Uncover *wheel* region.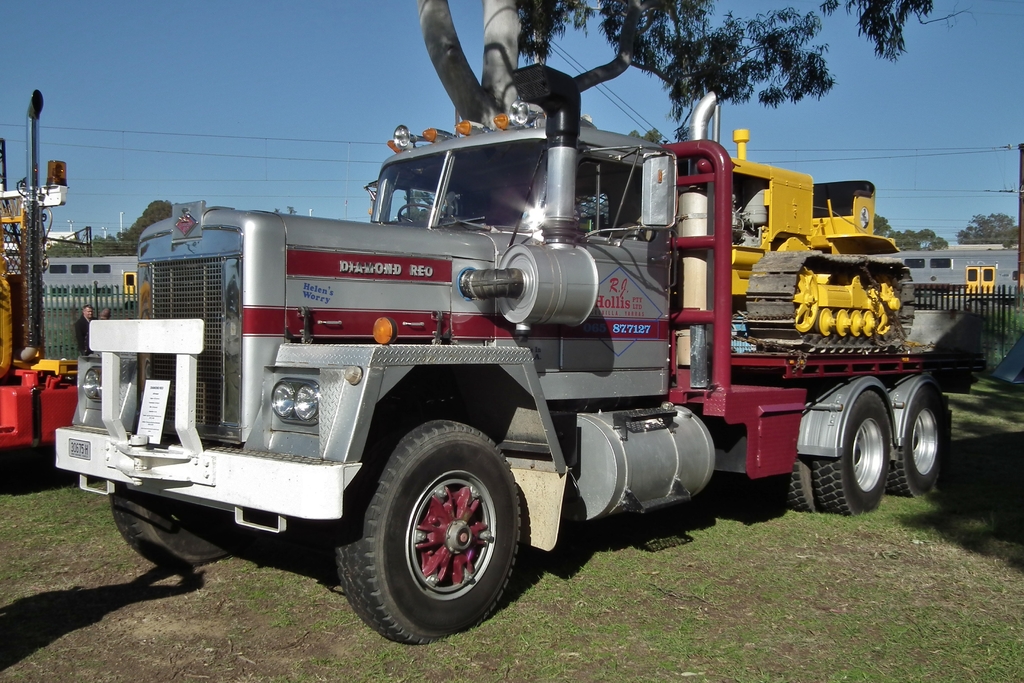
Uncovered: <bbox>333, 416, 525, 650</bbox>.
